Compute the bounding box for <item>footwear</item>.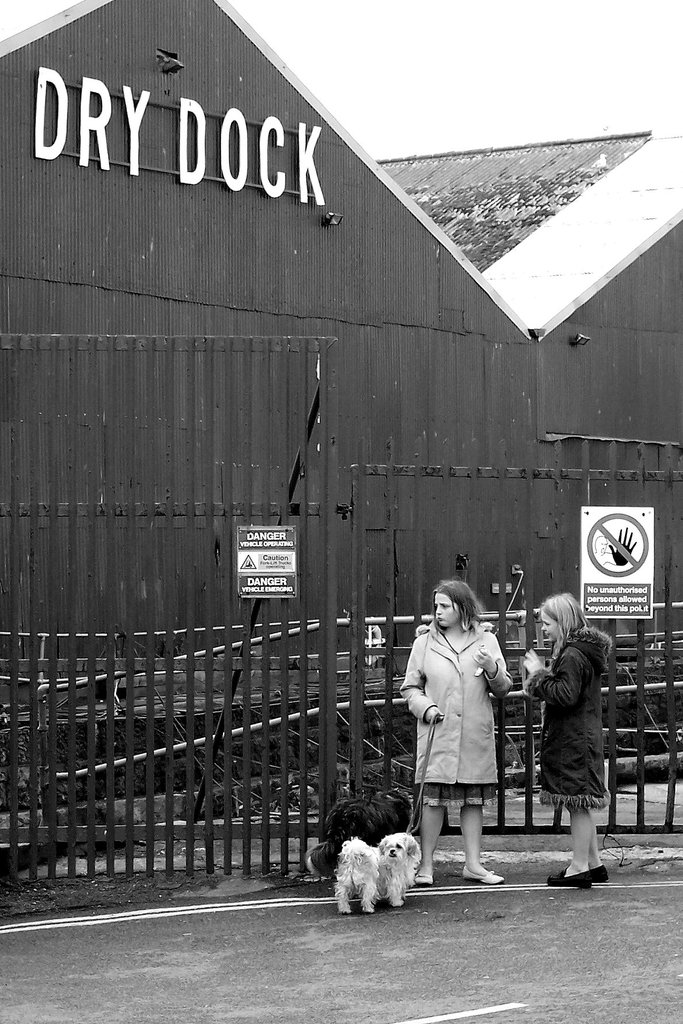
<region>560, 861, 614, 888</region>.
